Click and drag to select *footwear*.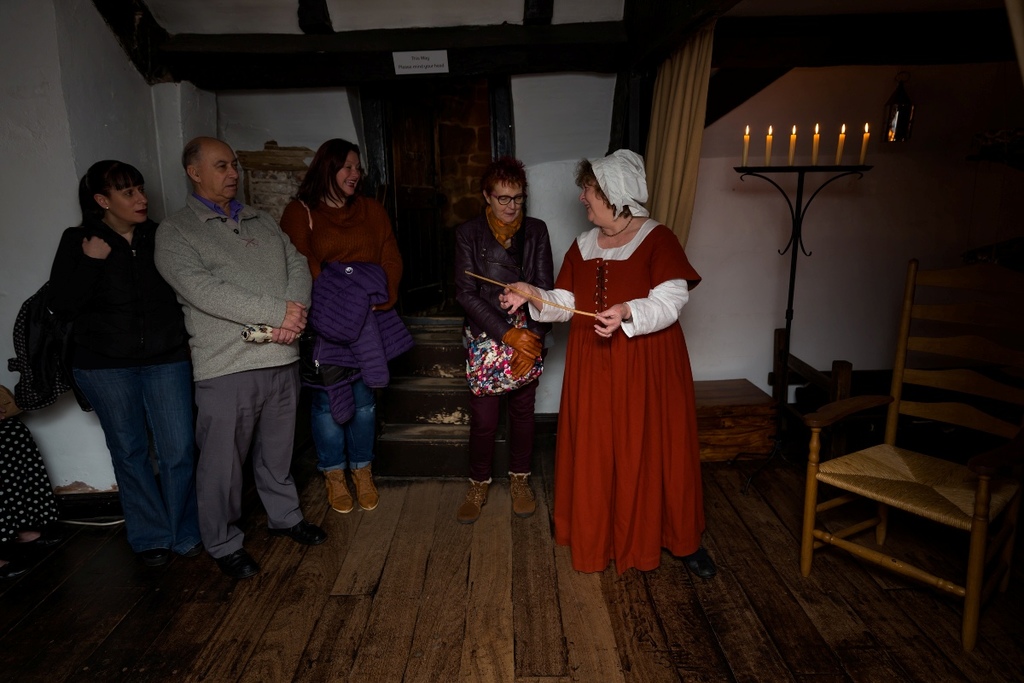
Selection: <bbox>456, 479, 493, 528</bbox>.
